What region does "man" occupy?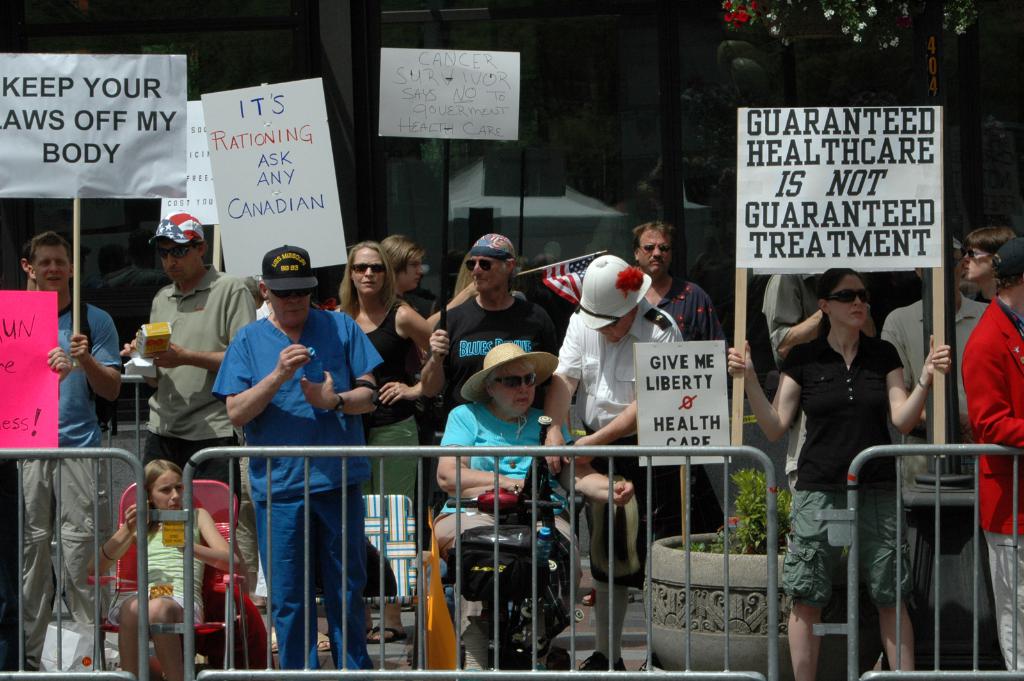
box(27, 231, 118, 668).
